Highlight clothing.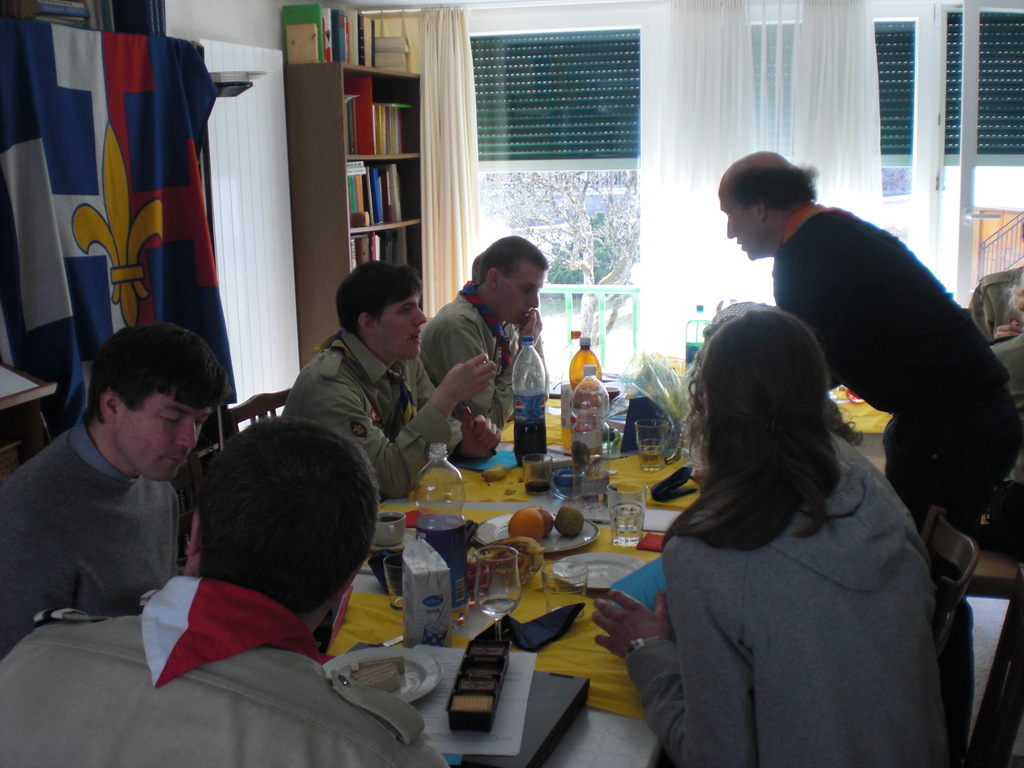
Highlighted region: [x1=428, y1=275, x2=538, y2=422].
